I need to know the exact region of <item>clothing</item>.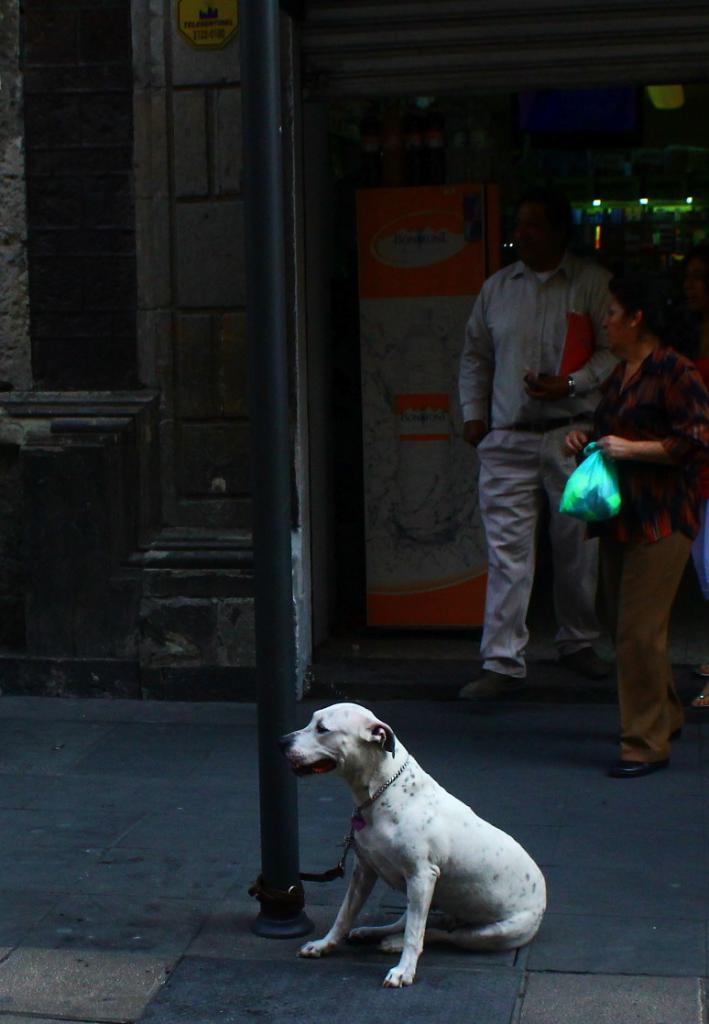
Region: Rect(468, 202, 637, 670).
